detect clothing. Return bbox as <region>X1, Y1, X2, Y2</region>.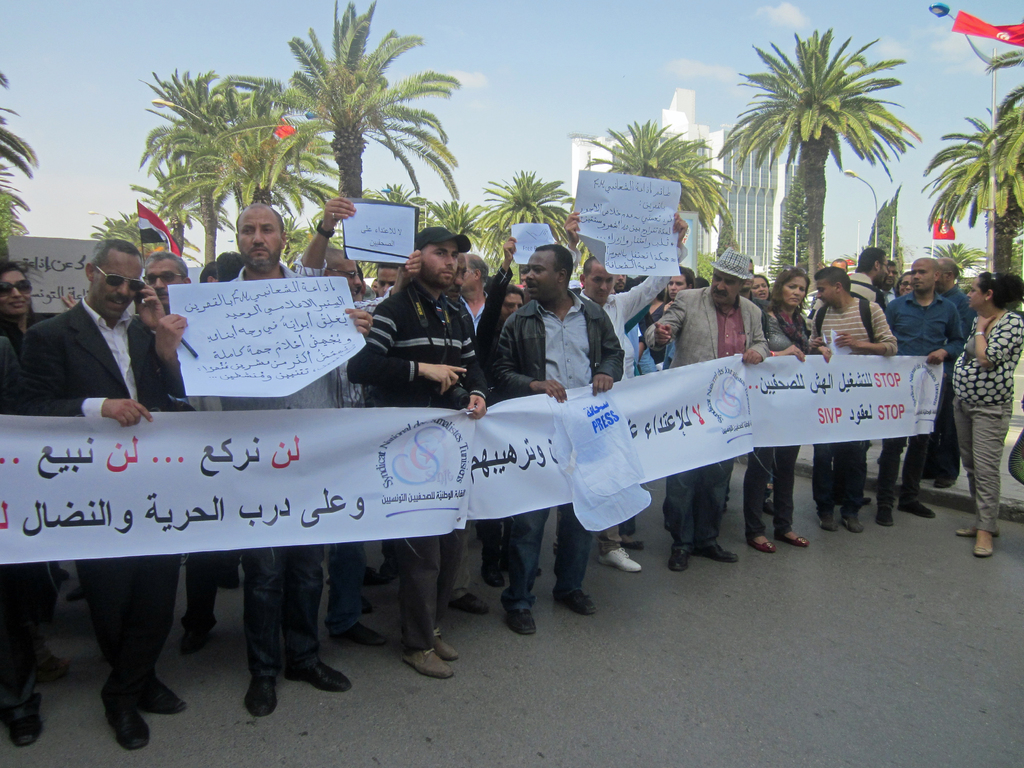
<region>870, 286, 960, 503</region>.
